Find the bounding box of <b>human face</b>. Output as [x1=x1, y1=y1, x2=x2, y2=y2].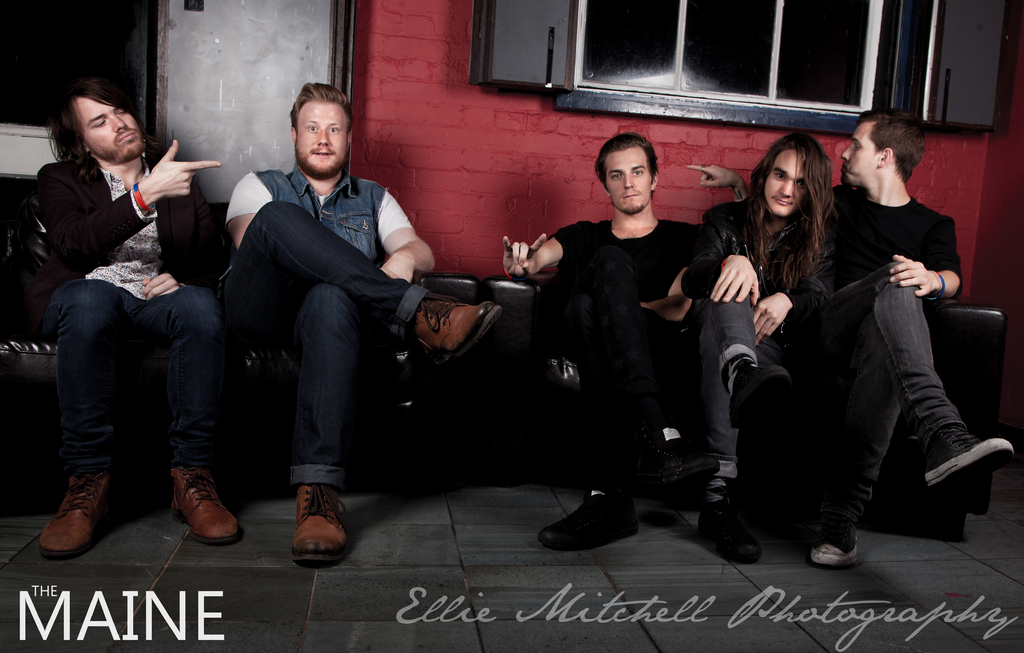
[x1=598, y1=144, x2=648, y2=214].
